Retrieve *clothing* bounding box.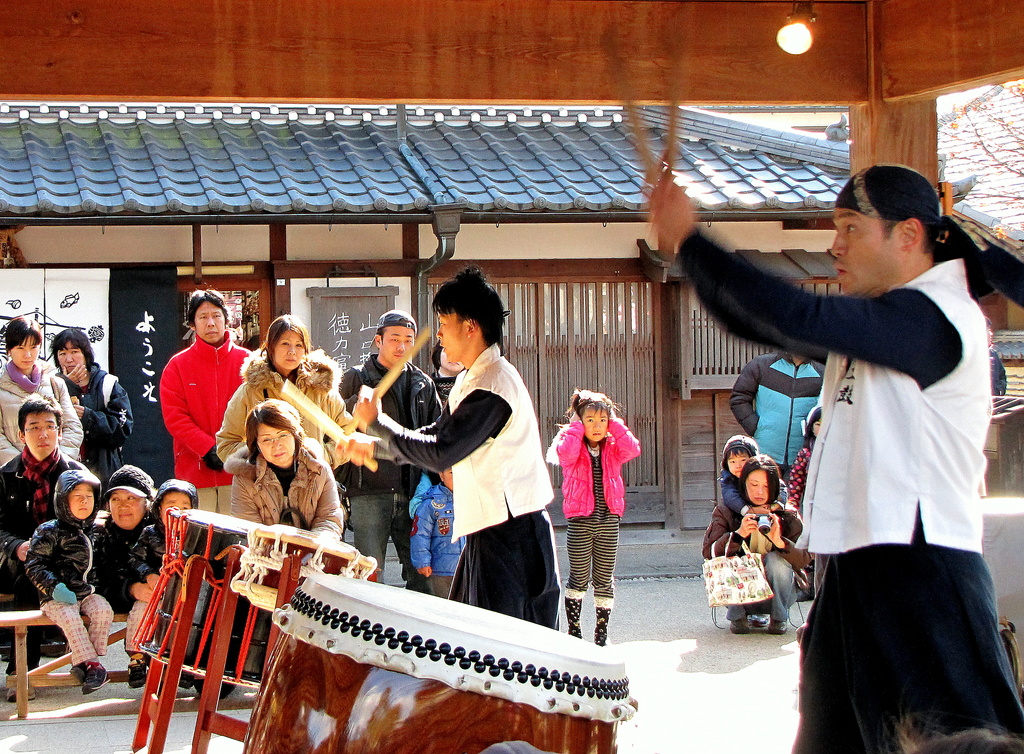
Bounding box: [left=326, top=354, right=434, bottom=591].
